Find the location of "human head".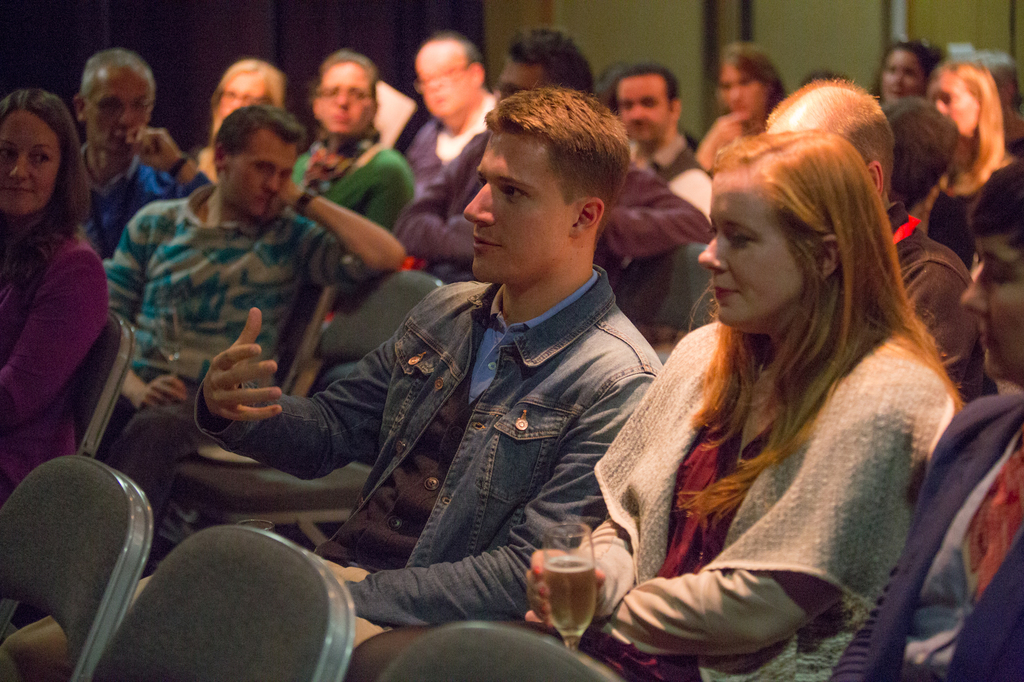
Location: pyautogui.locateOnScreen(76, 55, 155, 154).
